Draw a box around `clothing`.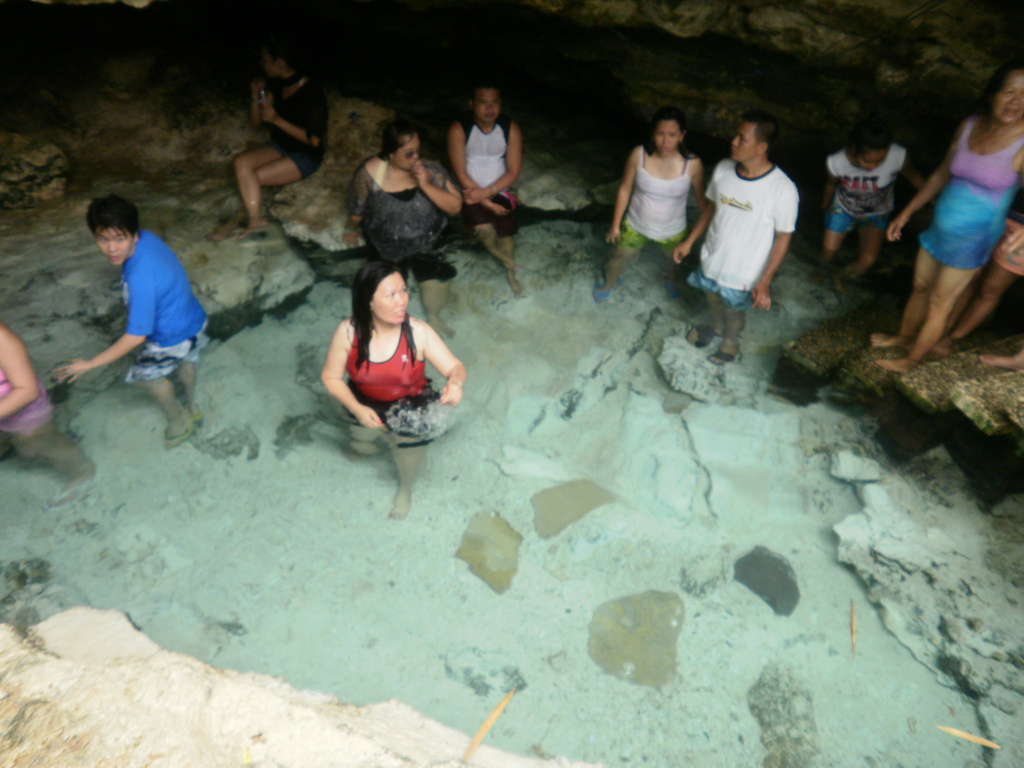
(116, 230, 205, 379).
